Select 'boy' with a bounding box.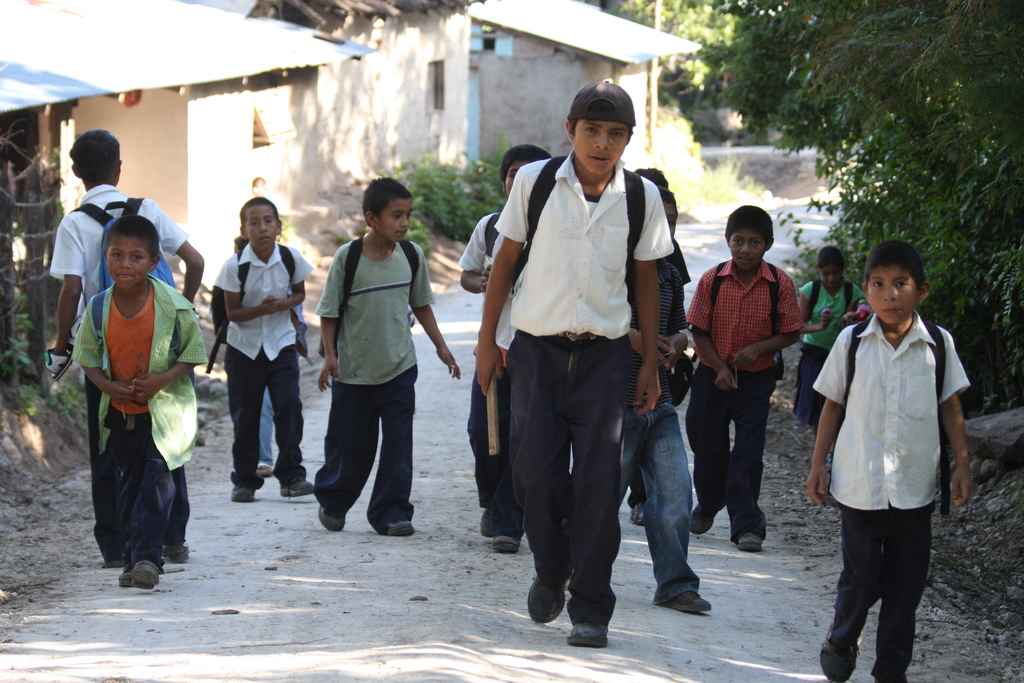
(218,198,314,502).
